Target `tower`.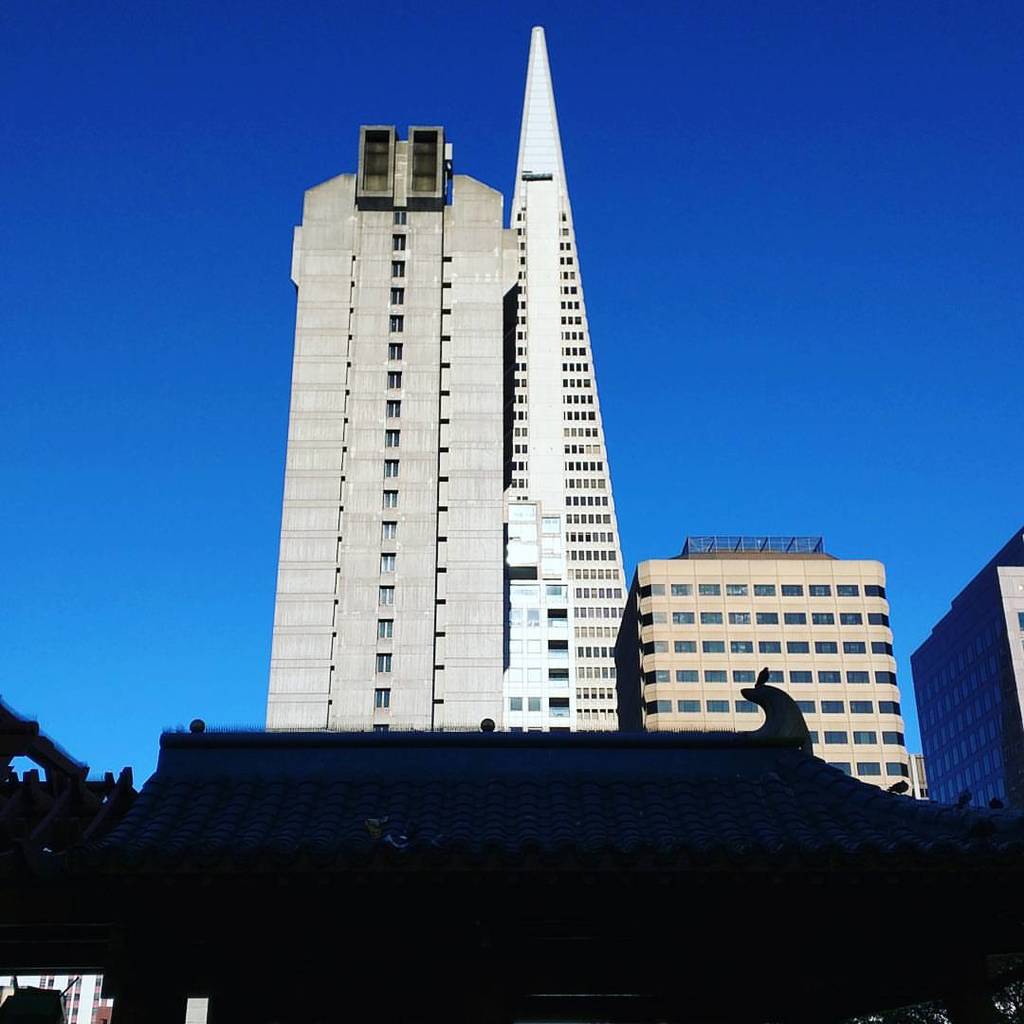
Target region: <bbox>619, 540, 909, 813</bbox>.
